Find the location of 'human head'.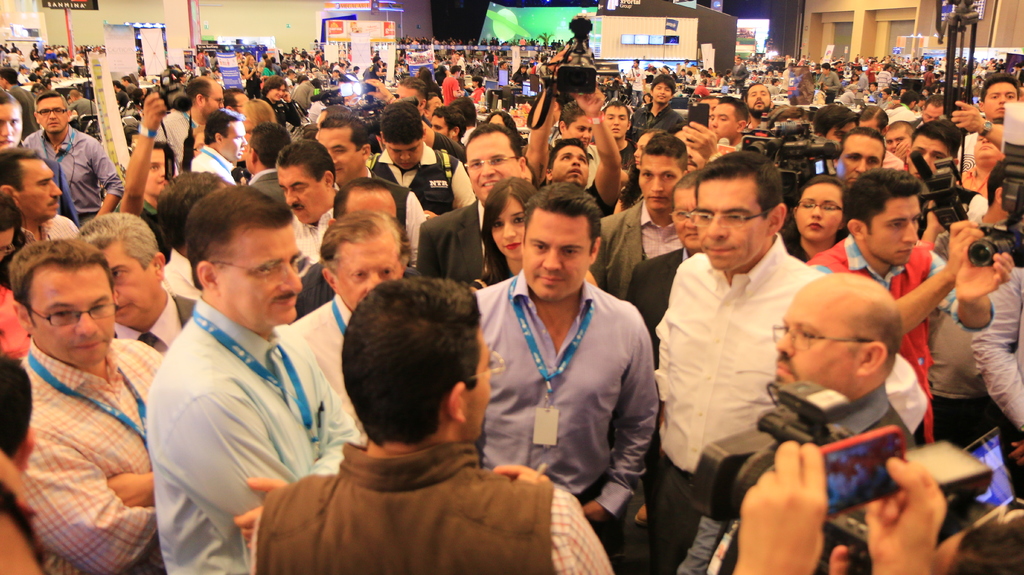
Location: crop(556, 101, 596, 151).
